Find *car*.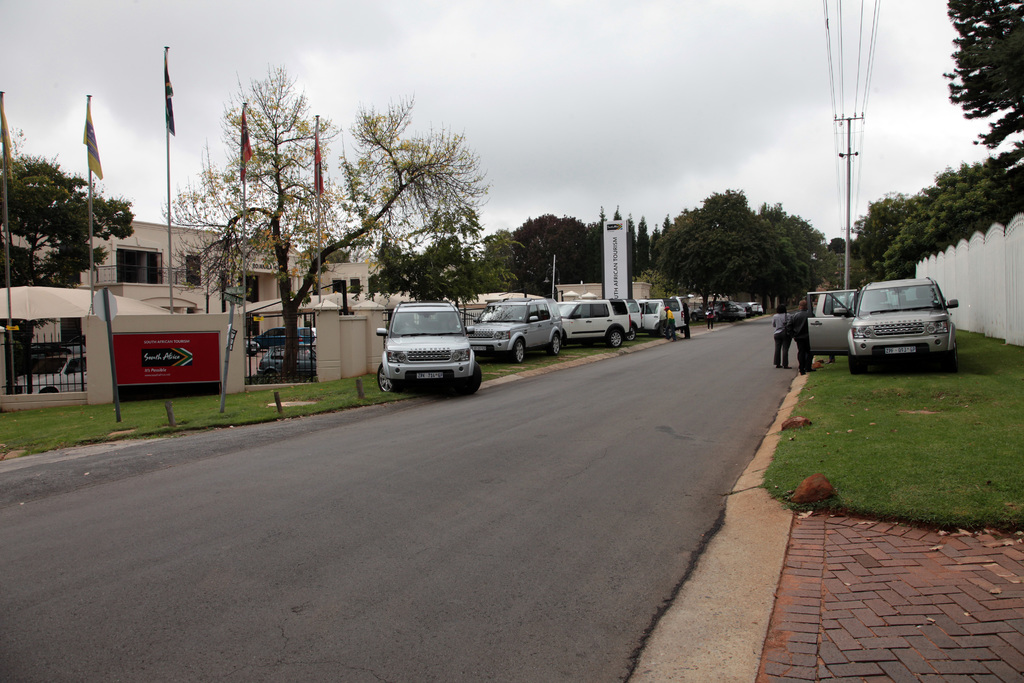
x1=696, y1=301, x2=738, y2=322.
